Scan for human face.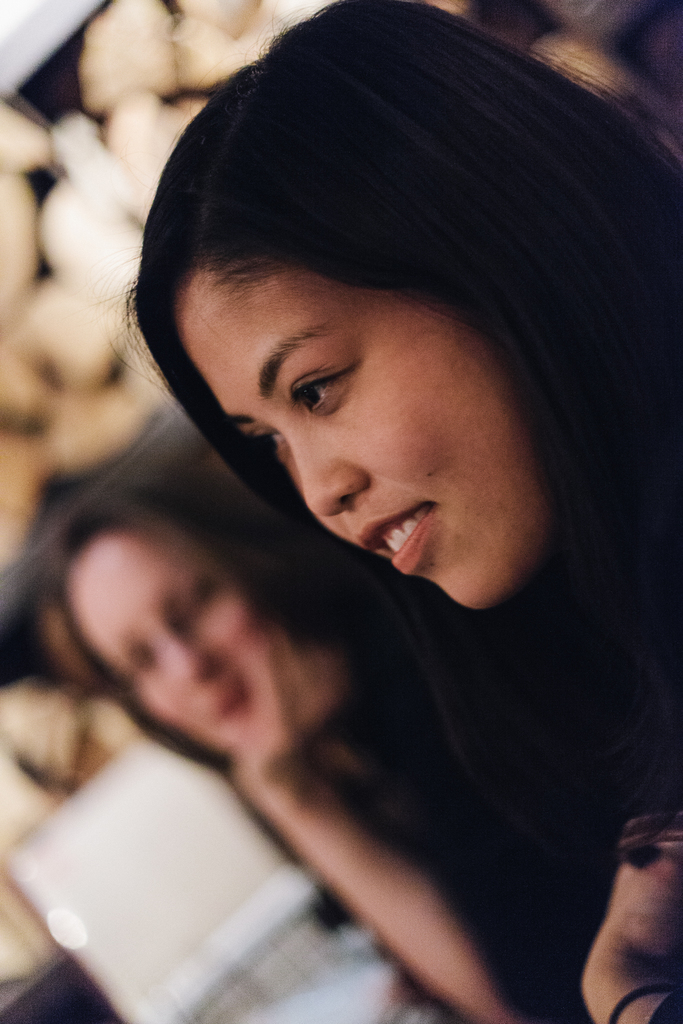
Scan result: x1=178 y1=282 x2=546 y2=612.
